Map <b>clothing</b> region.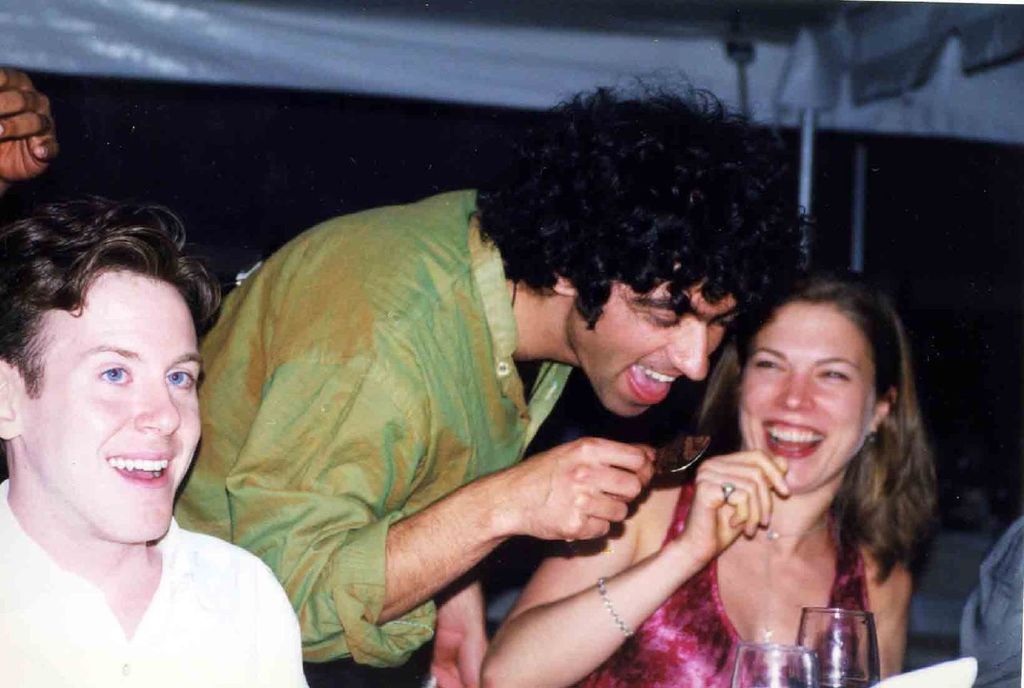
Mapped to [left=958, top=517, right=1023, bottom=687].
